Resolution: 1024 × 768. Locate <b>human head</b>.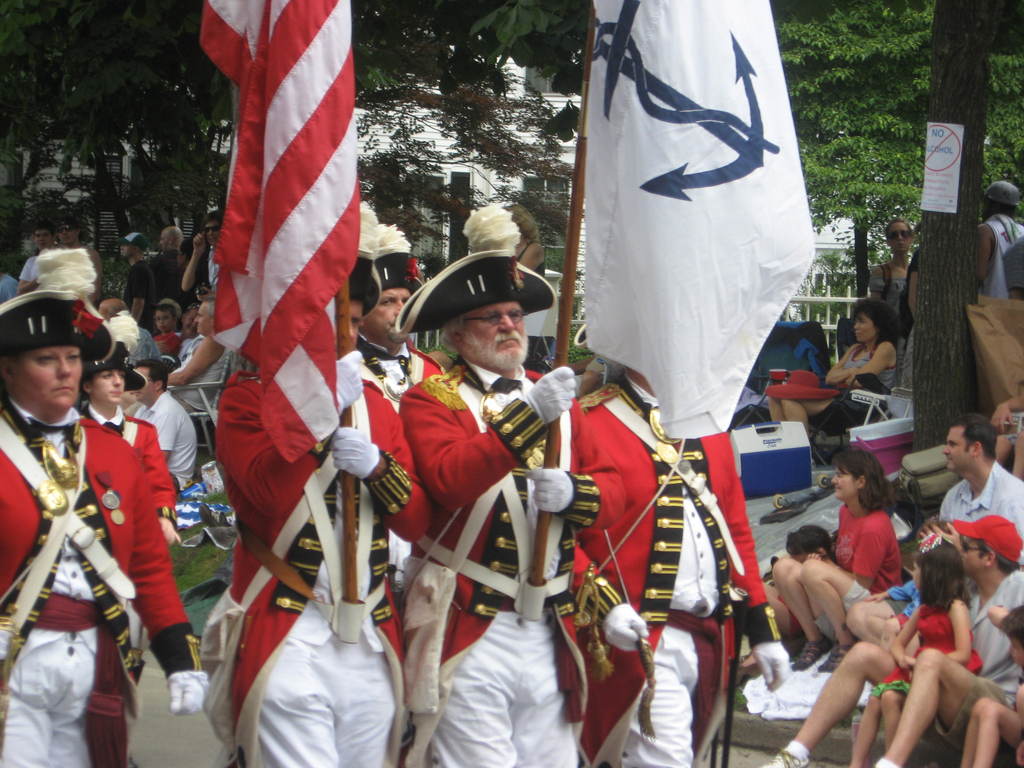
[left=193, top=295, right=218, bottom=336].
